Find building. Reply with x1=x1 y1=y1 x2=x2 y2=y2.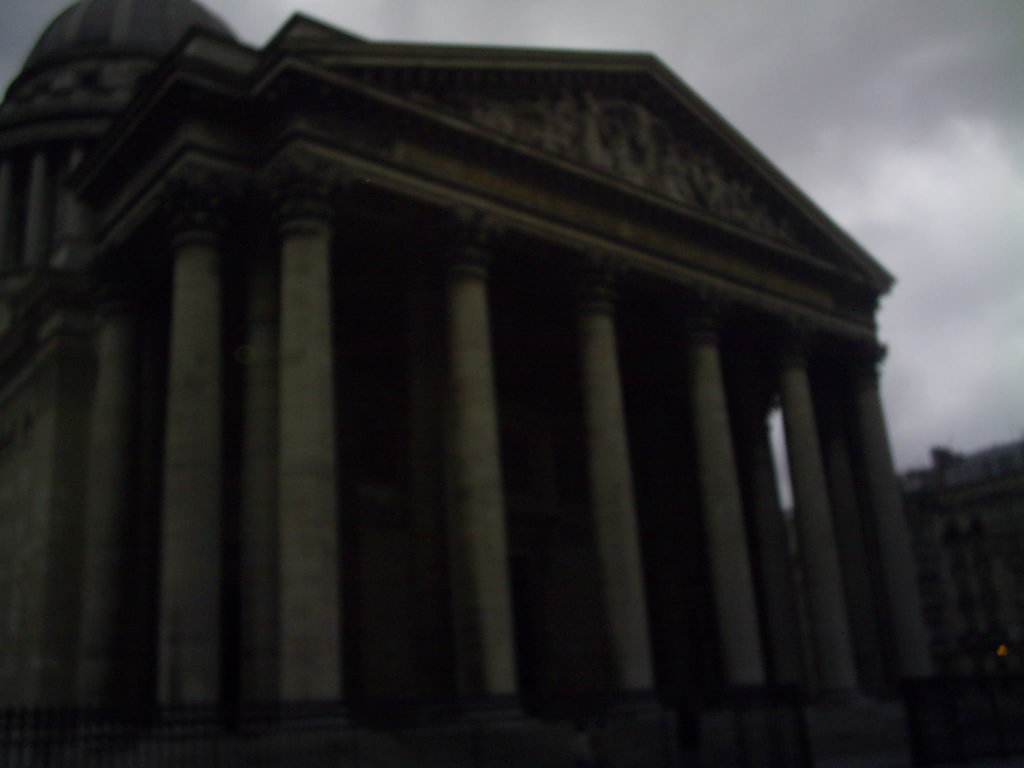
x1=0 y1=0 x2=951 y2=767.
